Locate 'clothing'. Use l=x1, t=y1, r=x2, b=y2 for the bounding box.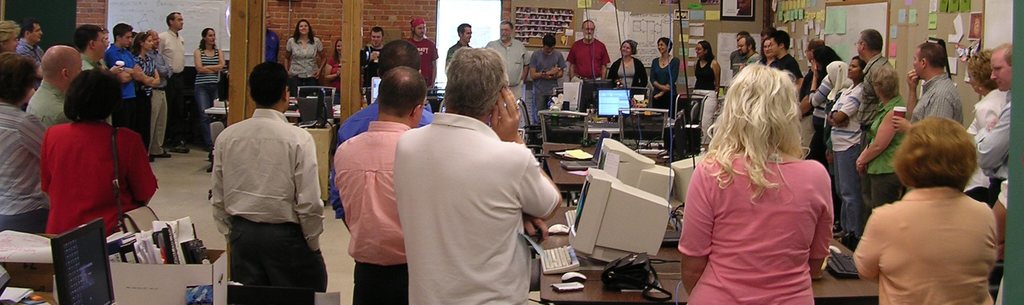
l=829, t=85, r=860, b=241.
